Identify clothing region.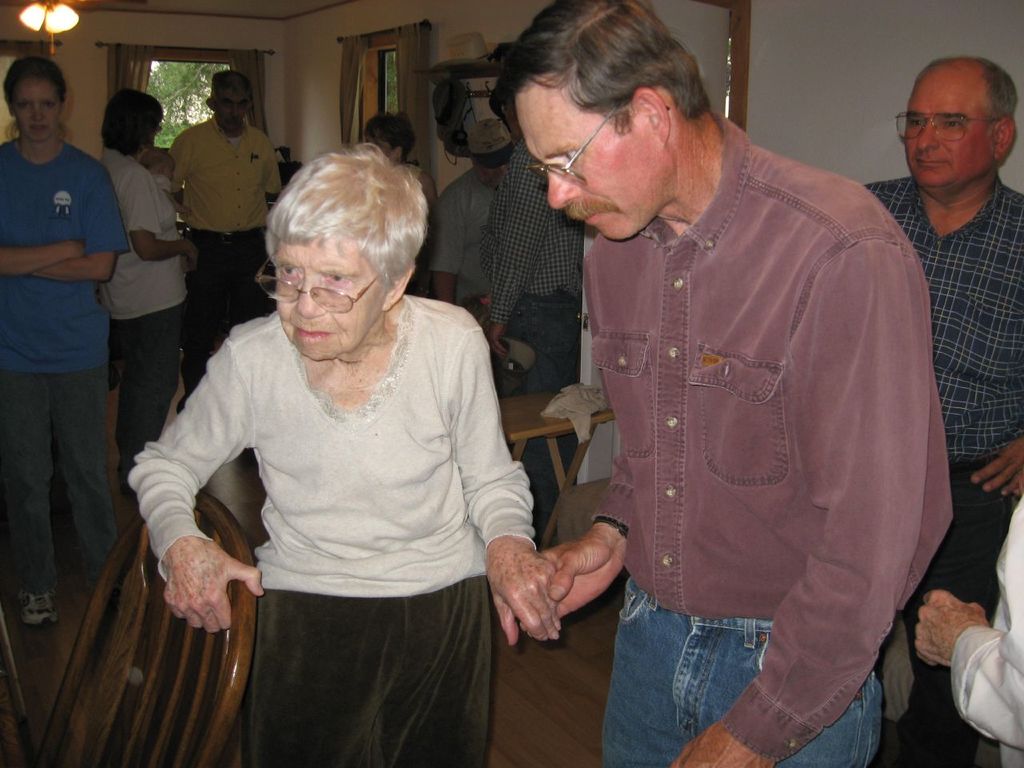
Region: bbox(100, 127, 188, 322).
